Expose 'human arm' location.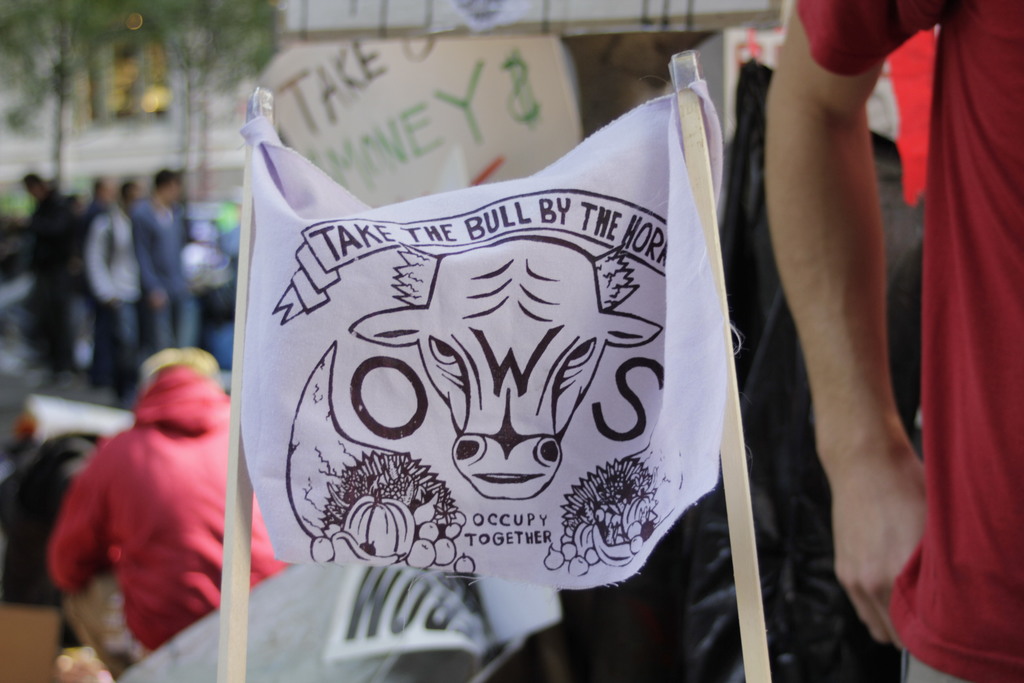
Exposed at 151:239:194:292.
